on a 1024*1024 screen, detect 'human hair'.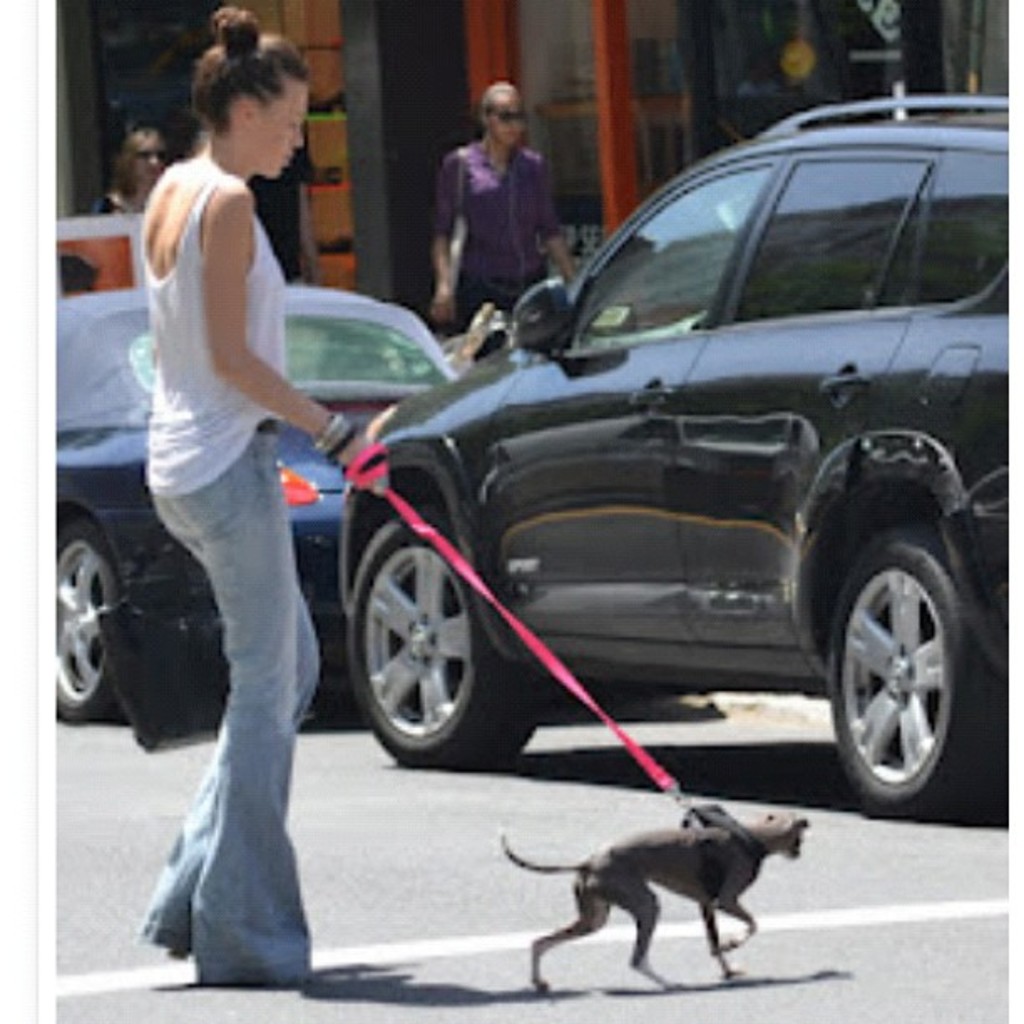
{"left": 109, "top": 122, "right": 166, "bottom": 199}.
